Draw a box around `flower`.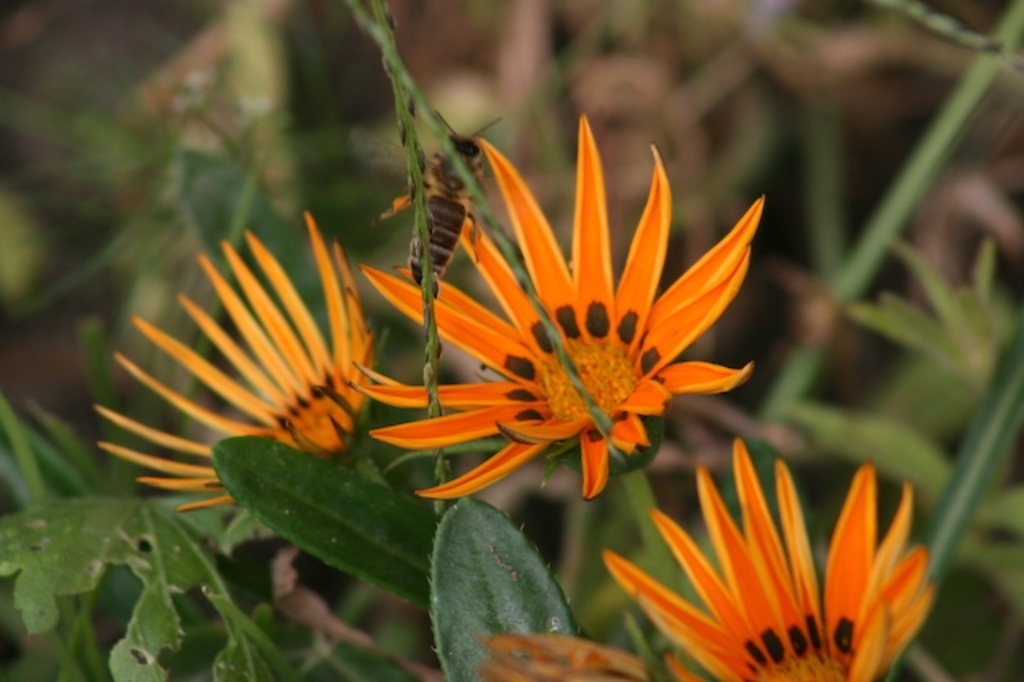
rect(347, 101, 797, 530).
